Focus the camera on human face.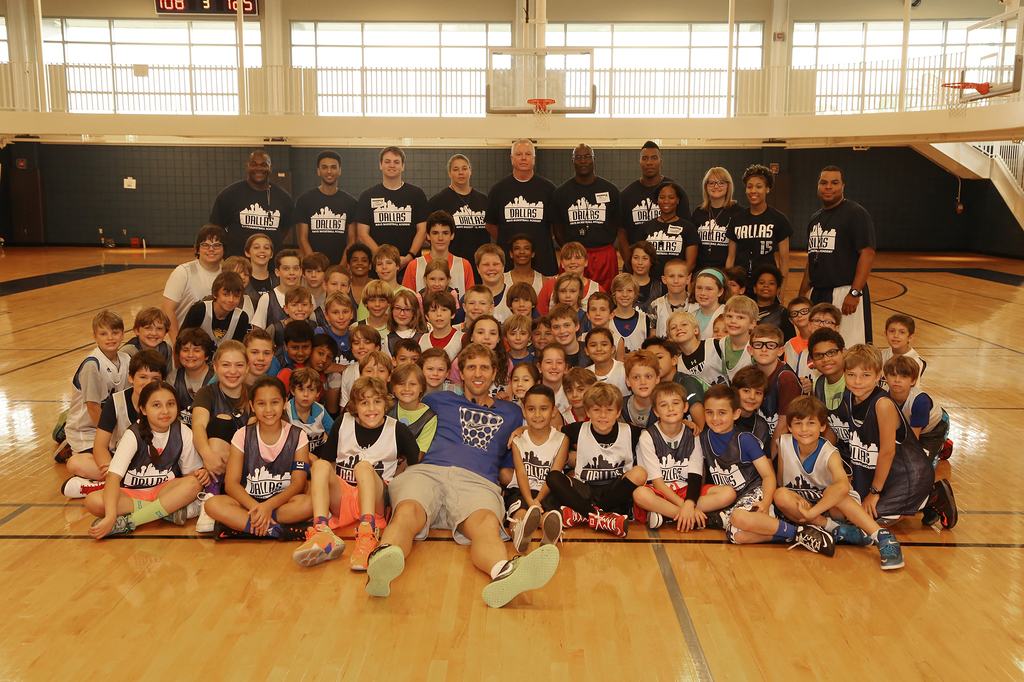
Focus region: 694 278 719 304.
